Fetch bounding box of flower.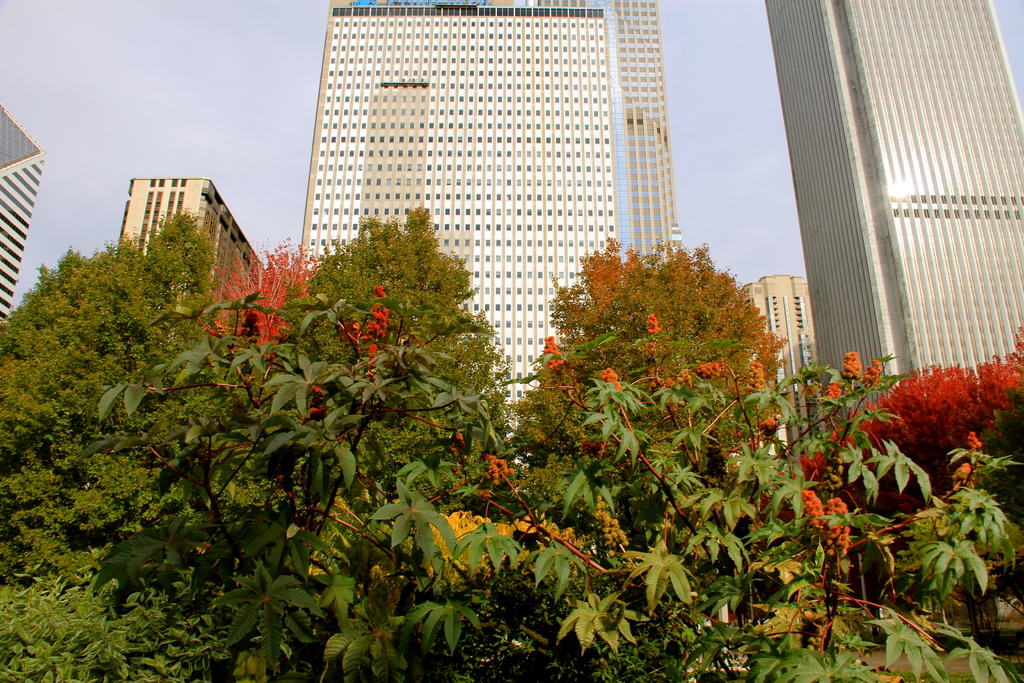
Bbox: [197, 239, 318, 370].
